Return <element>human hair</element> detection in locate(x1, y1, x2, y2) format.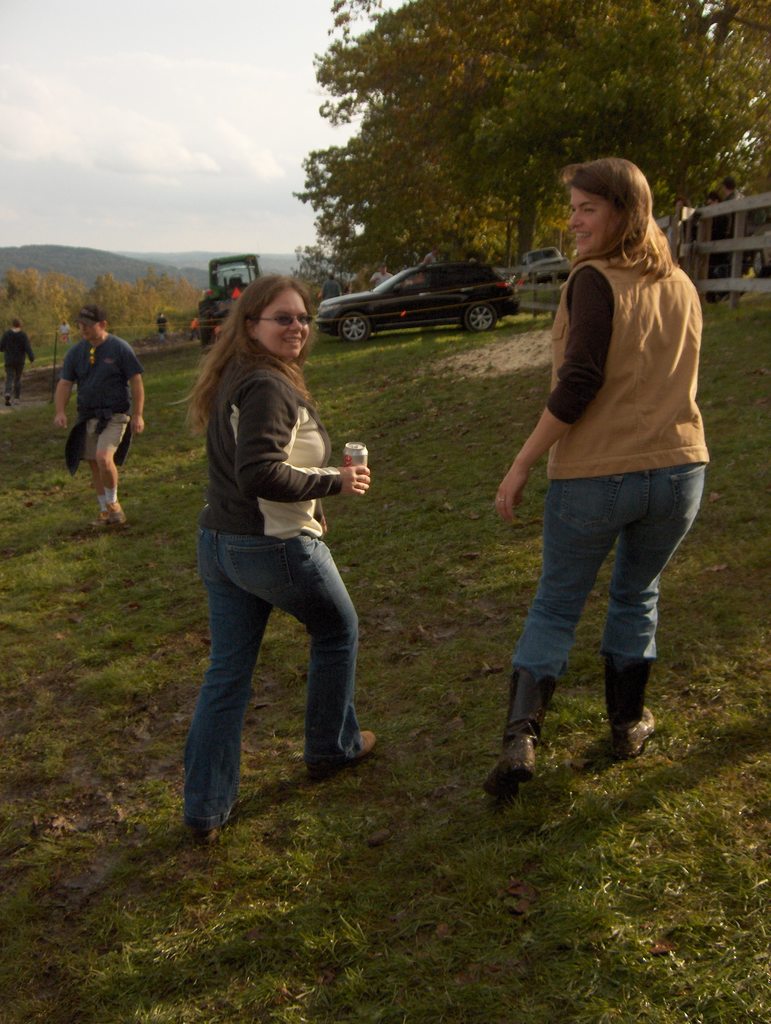
locate(707, 191, 722, 206).
